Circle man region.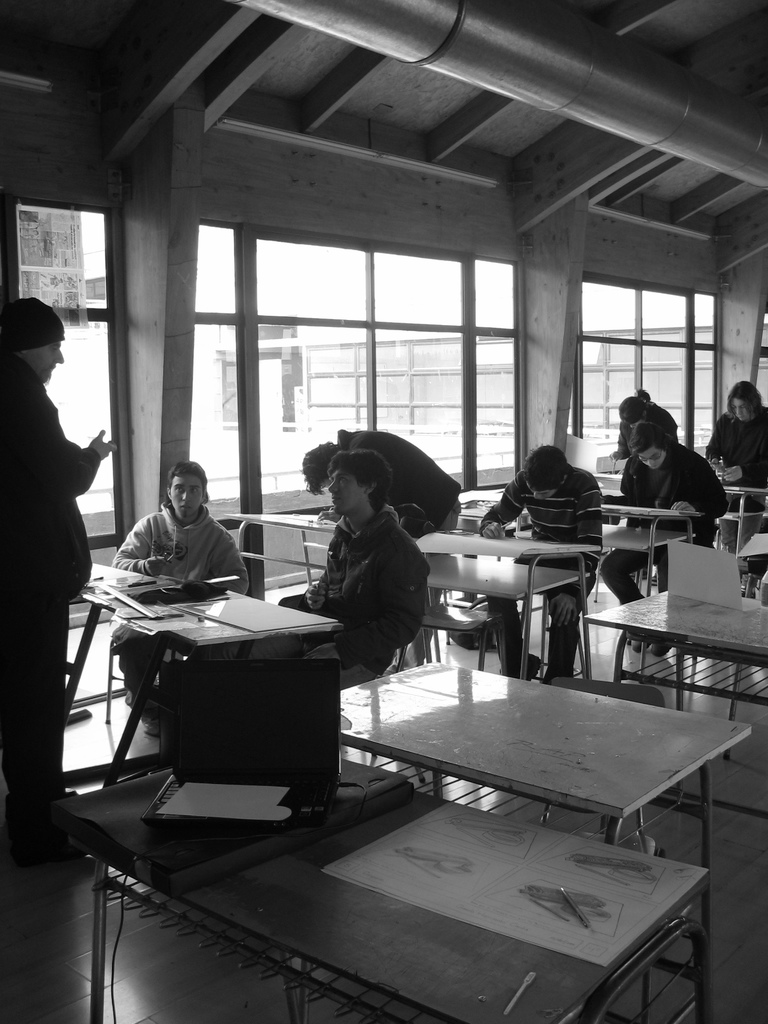
Region: bbox=[472, 456, 603, 694].
